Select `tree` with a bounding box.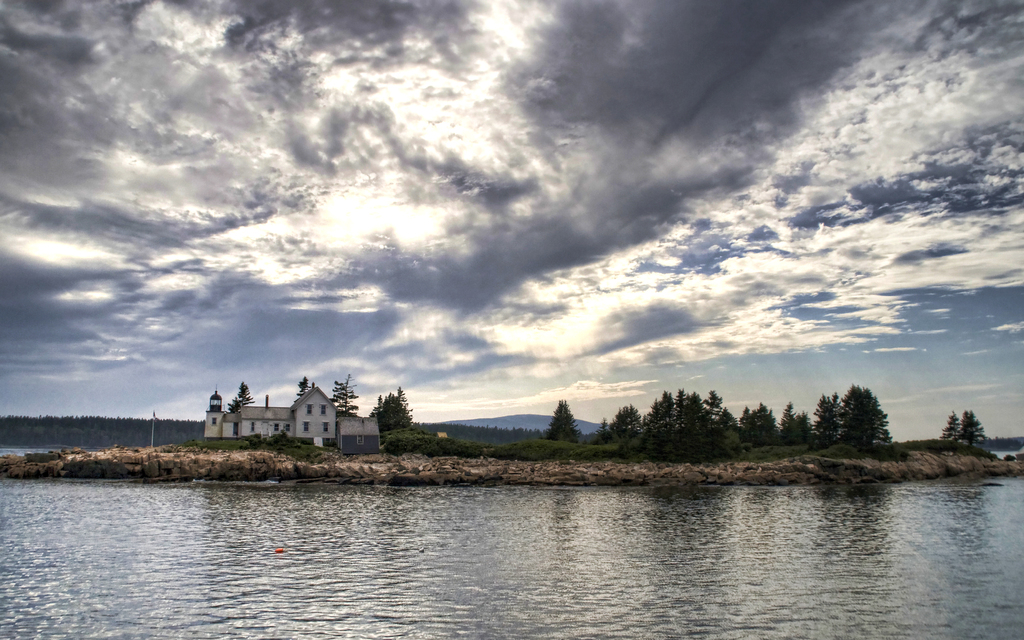
rect(694, 386, 740, 439).
